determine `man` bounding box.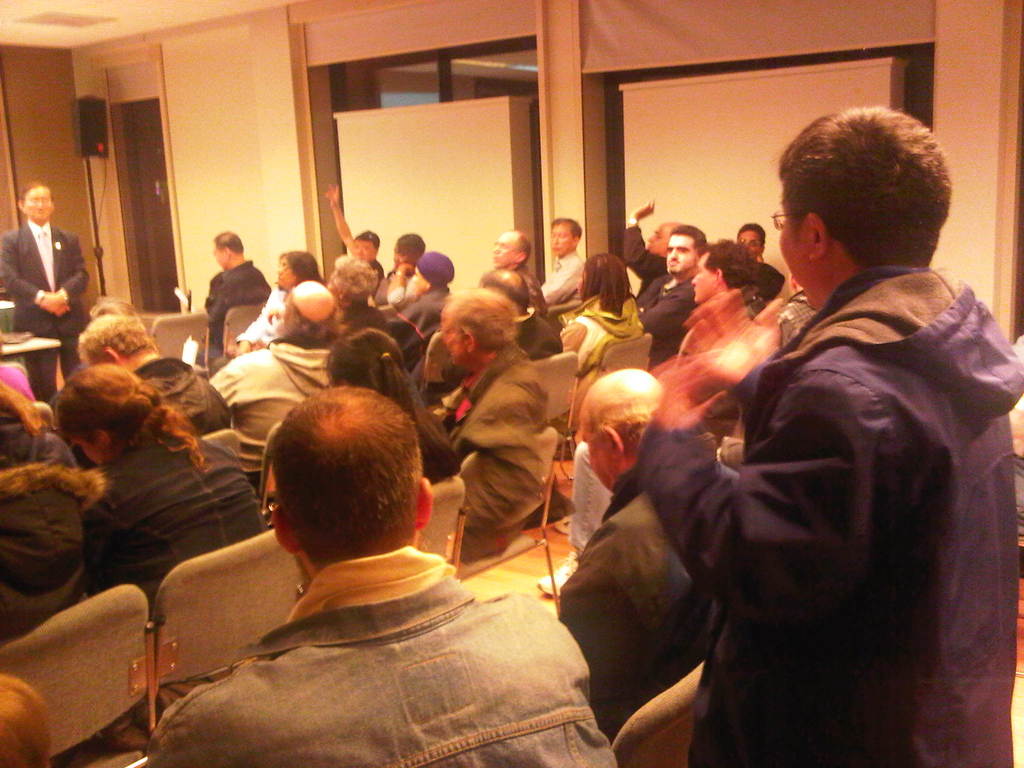
Determined: region(324, 181, 382, 288).
